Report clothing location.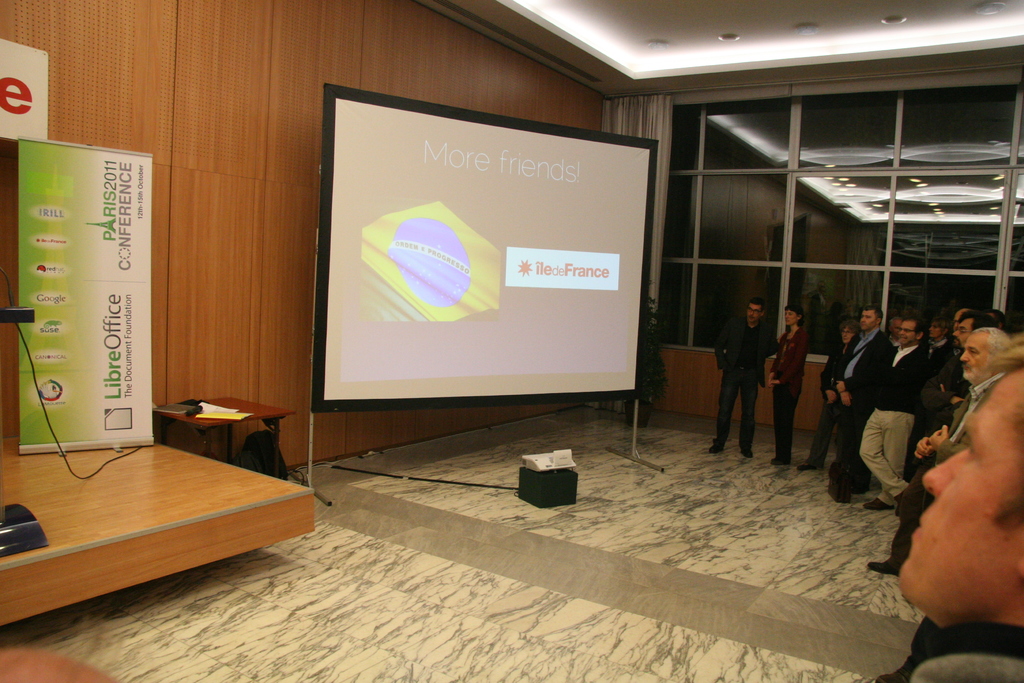
Report: 810,339,855,465.
